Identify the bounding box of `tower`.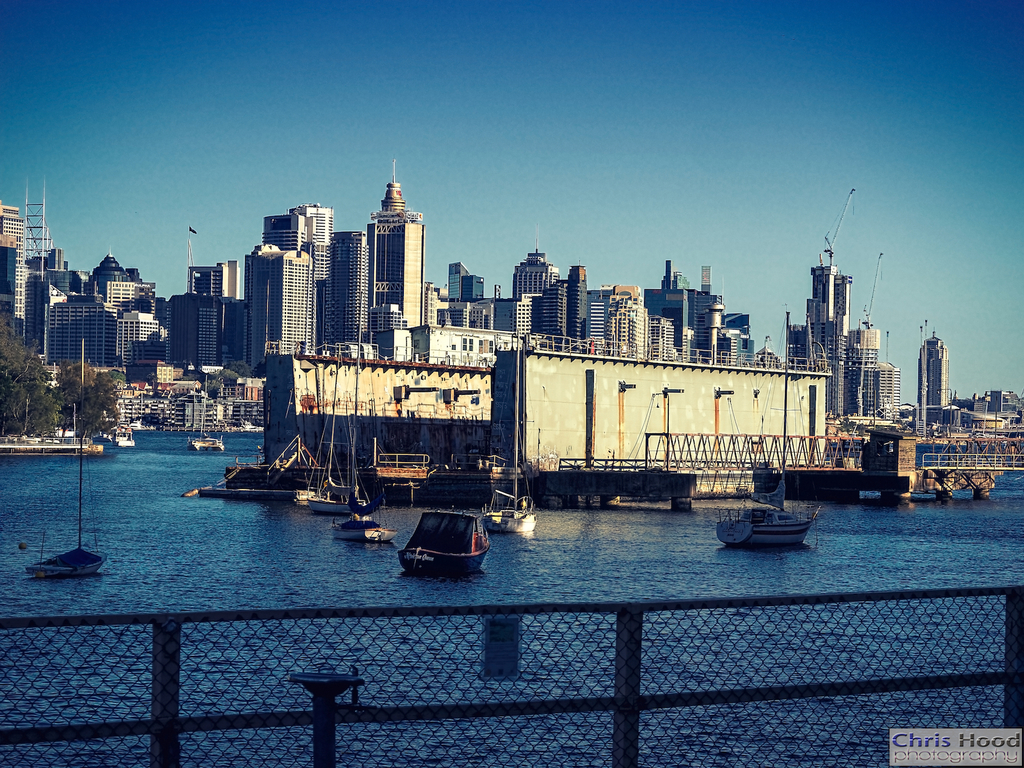
(left=495, top=289, right=535, bottom=338).
